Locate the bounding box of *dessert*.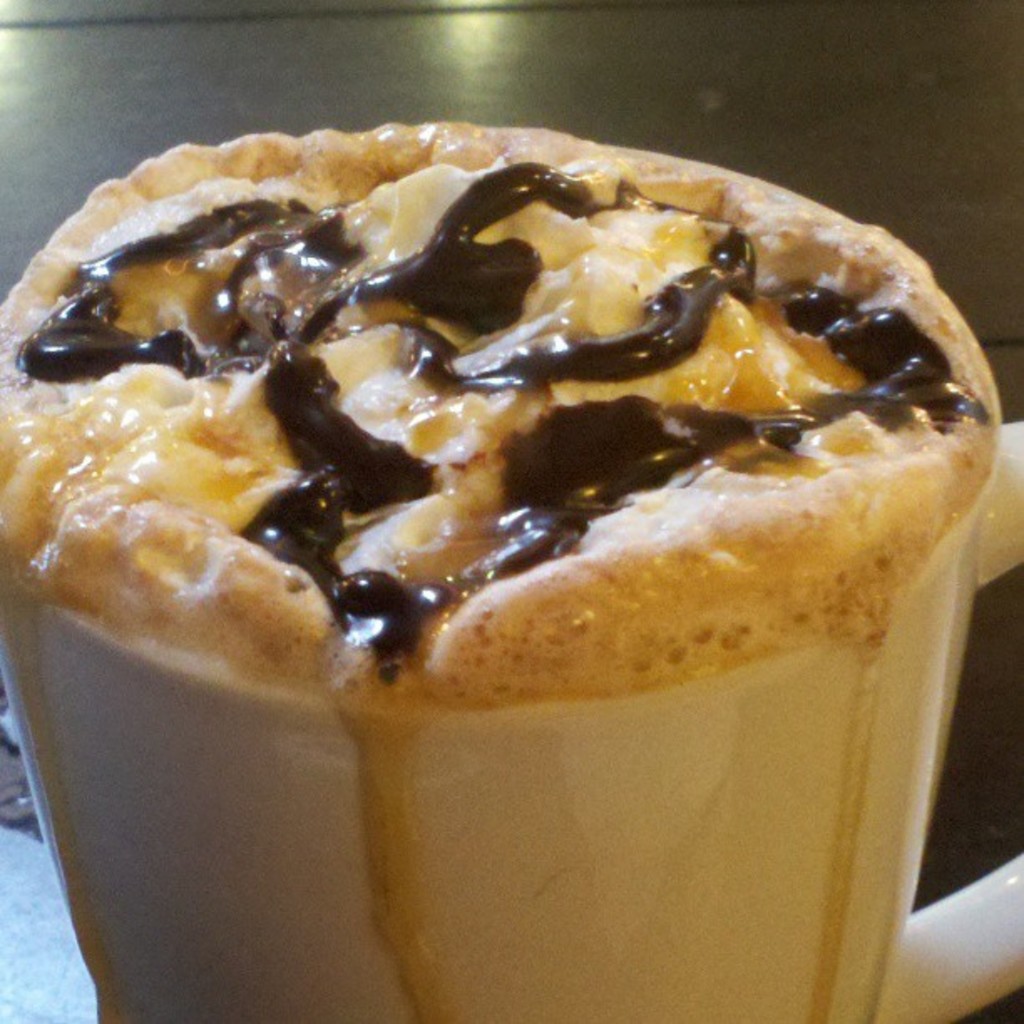
Bounding box: 7,105,1023,1007.
